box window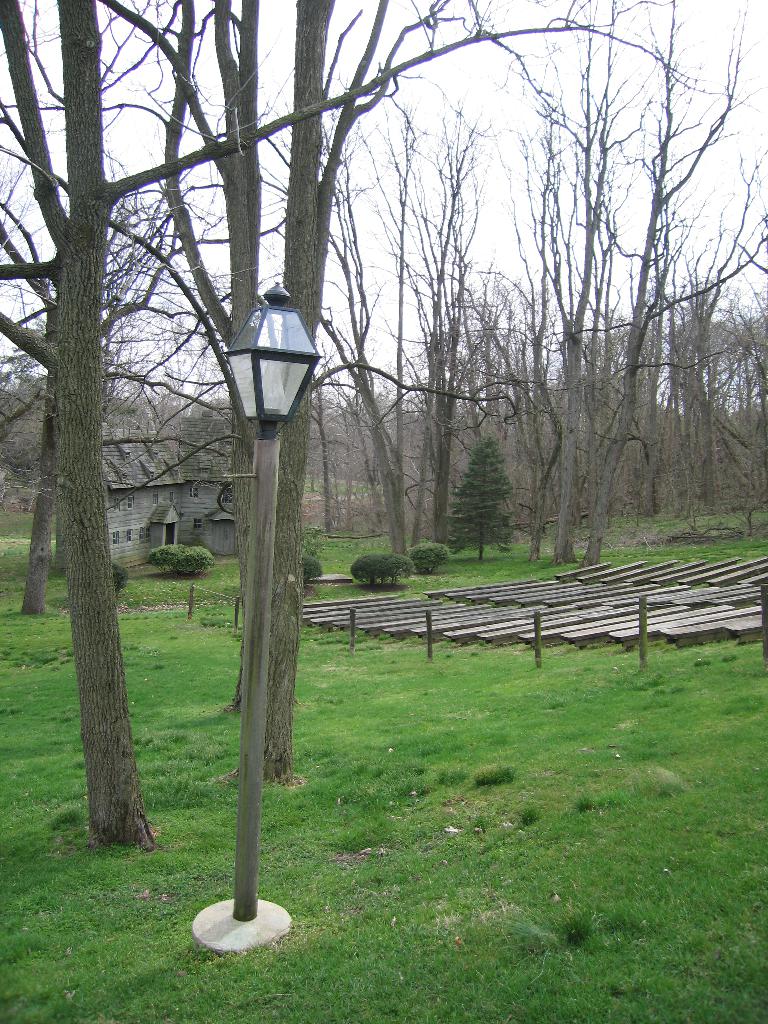
left=113, top=495, right=121, bottom=509
